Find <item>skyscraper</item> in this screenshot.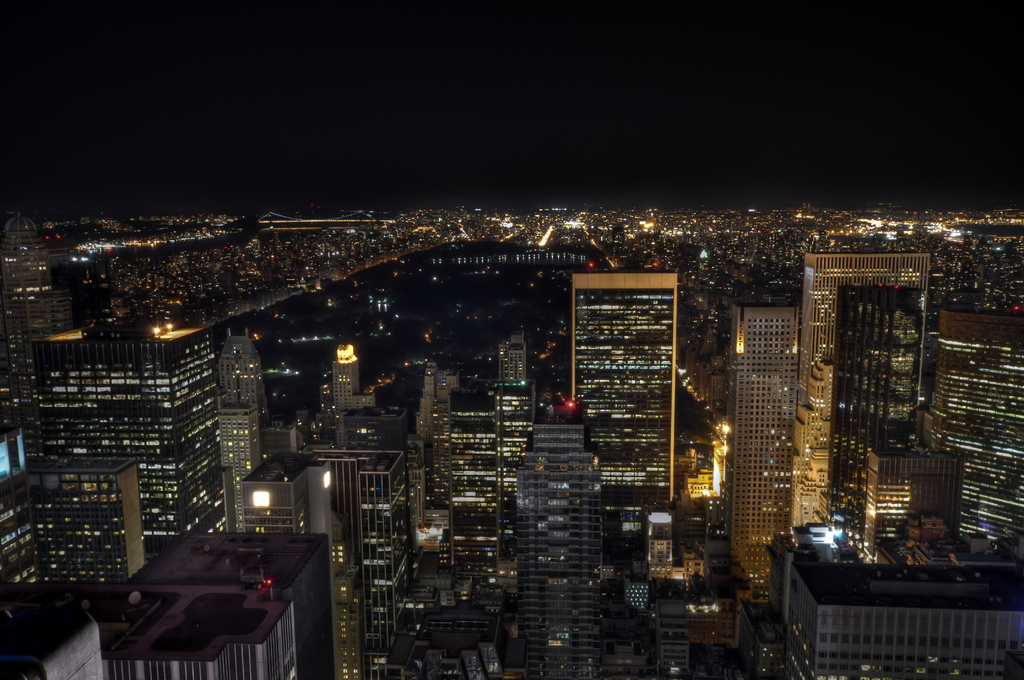
The bounding box for <item>skyscraper</item> is <bbox>739, 309, 812, 578</bbox>.
